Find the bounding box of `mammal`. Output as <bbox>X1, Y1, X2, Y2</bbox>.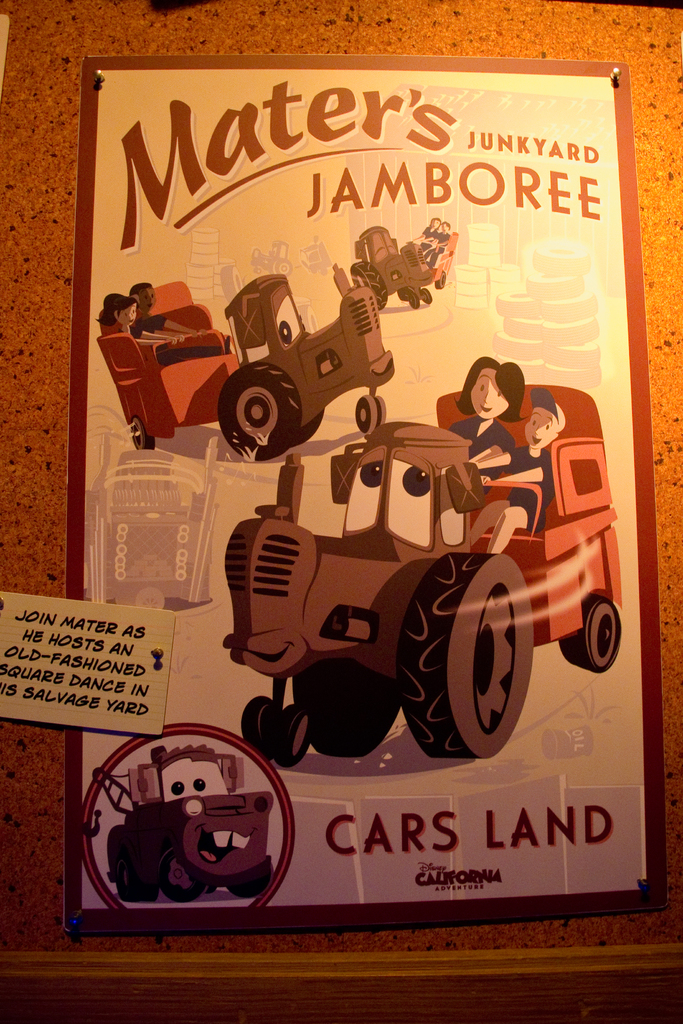
<bbox>128, 283, 204, 335</bbox>.
